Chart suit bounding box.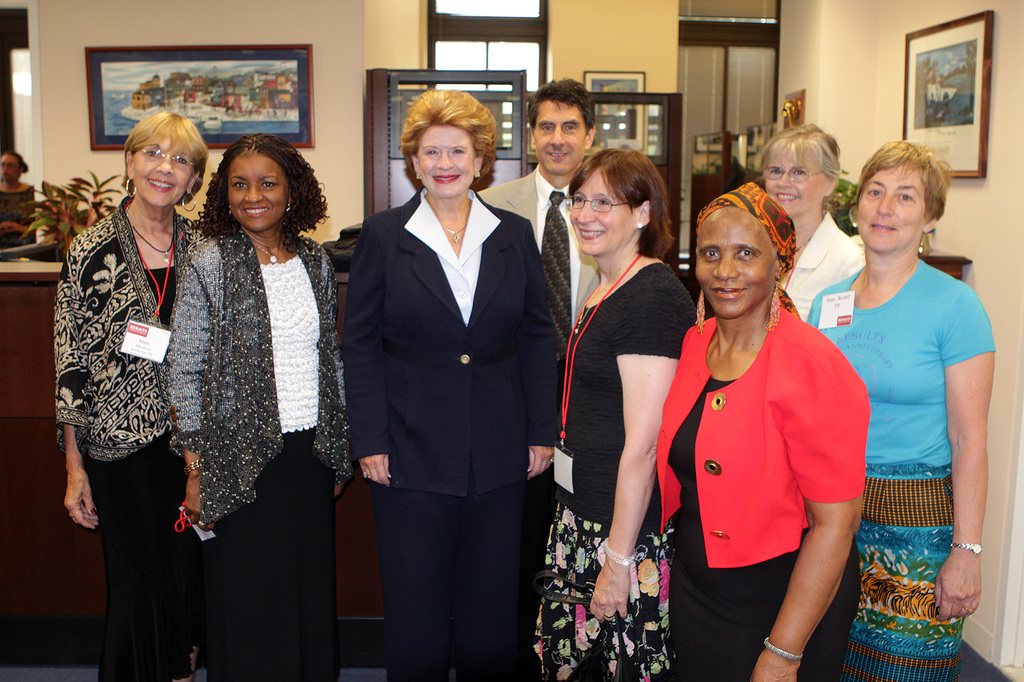
Charted: [350,194,562,672].
